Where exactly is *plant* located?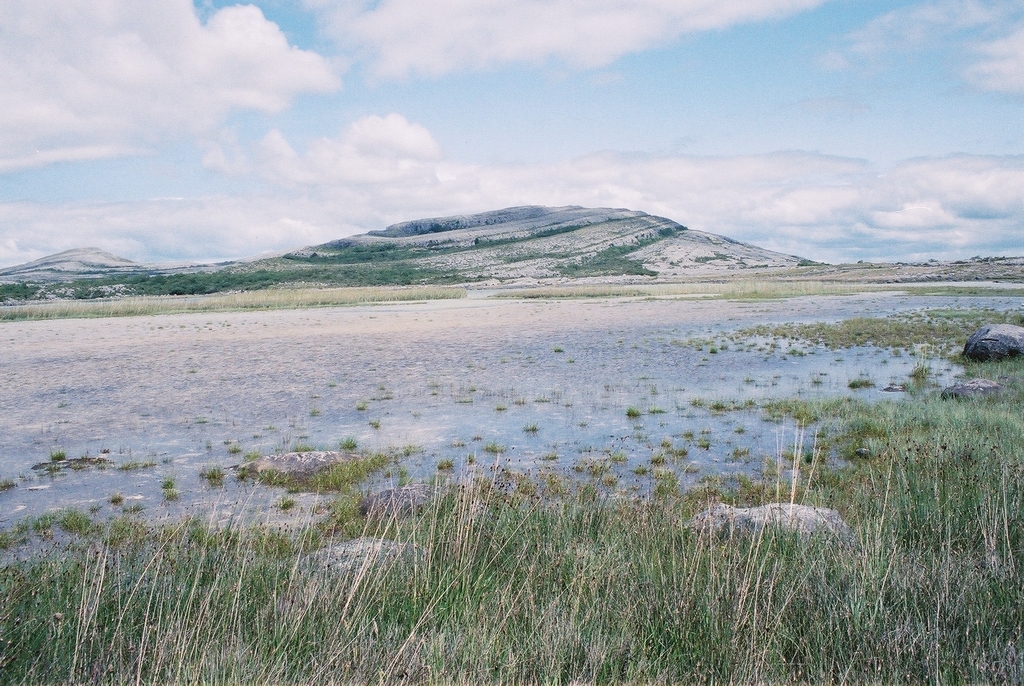
Its bounding box is rect(49, 446, 67, 461).
